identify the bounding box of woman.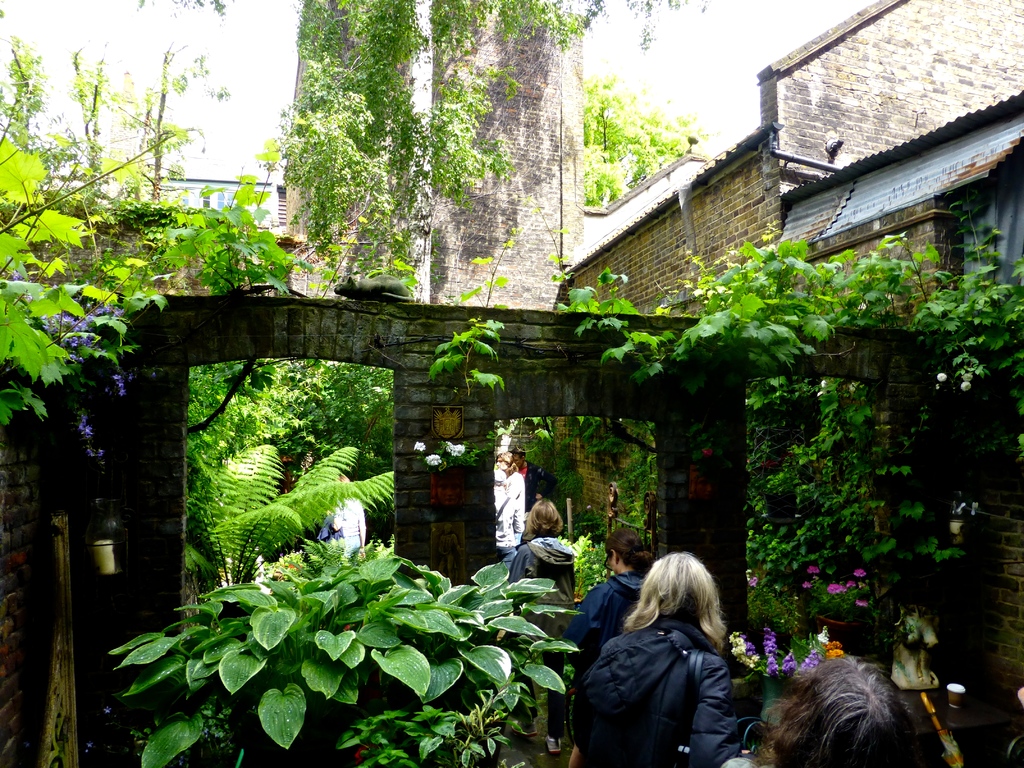
[left=566, top=543, right=771, bottom=767].
